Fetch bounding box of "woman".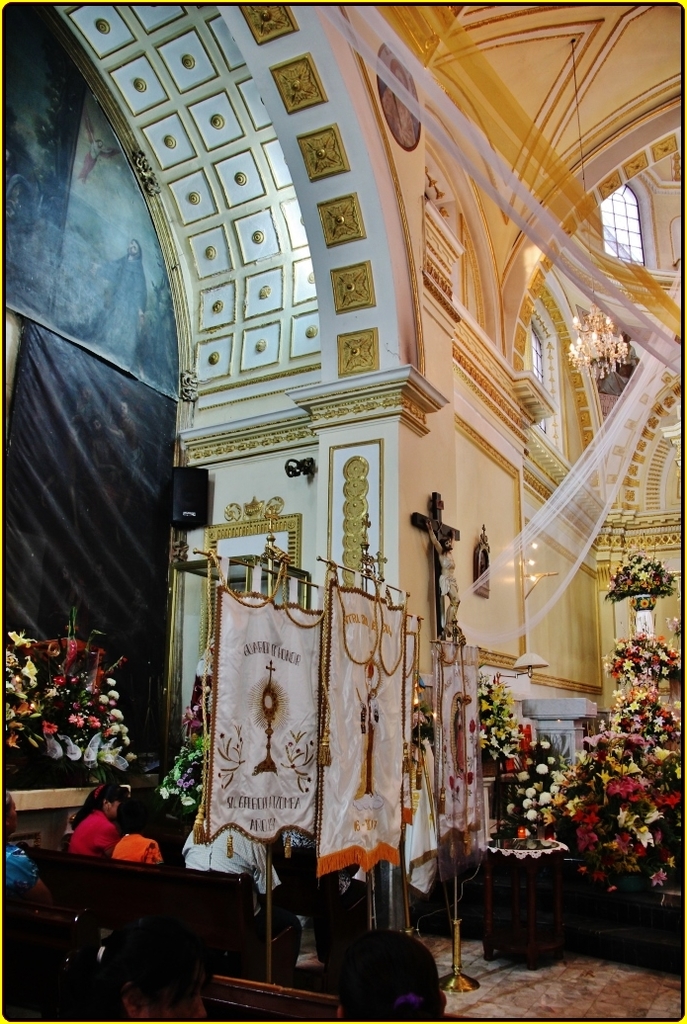
Bbox: region(306, 900, 458, 1020).
